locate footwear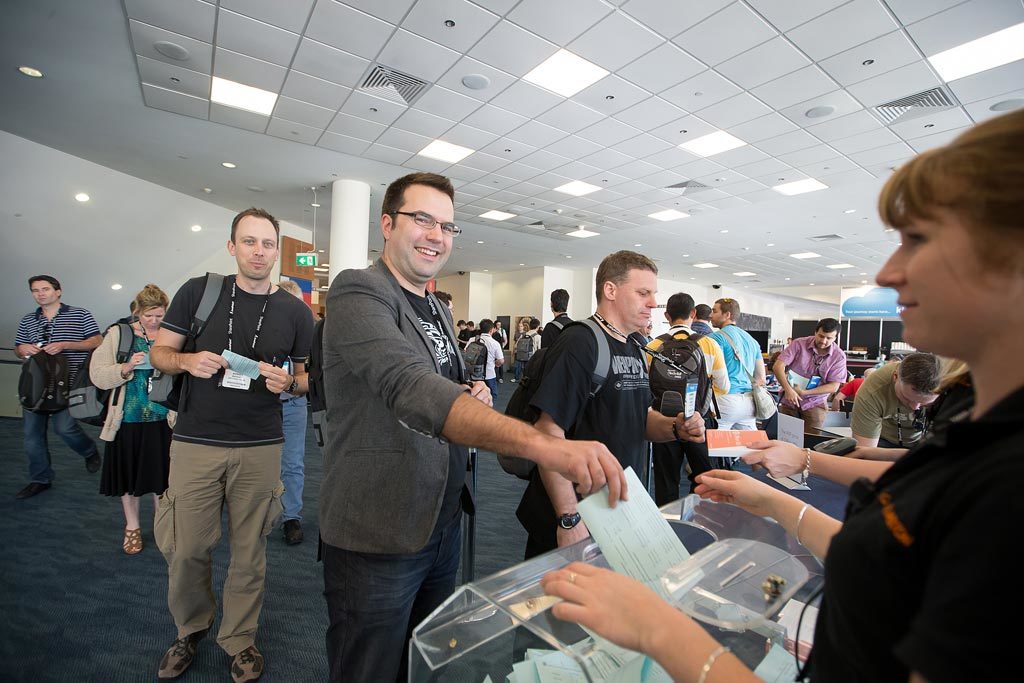
detection(122, 525, 142, 553)
